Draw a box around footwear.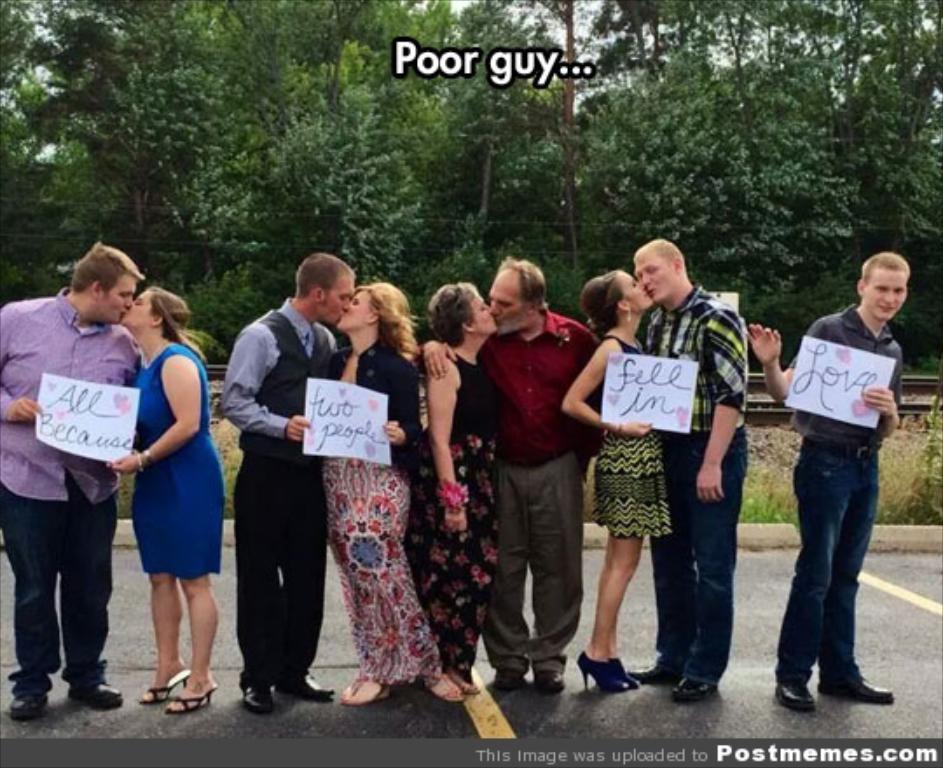
x1=492, y1=667, x2=522, y2=691.
